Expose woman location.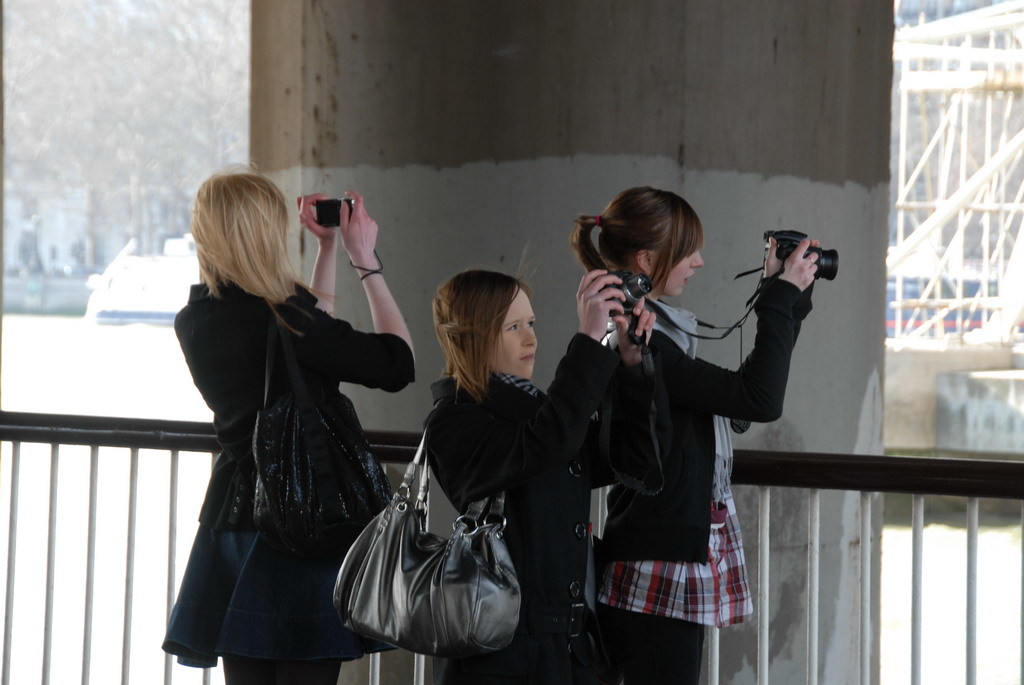
Exposed at region(573, 185, 820, 684).
